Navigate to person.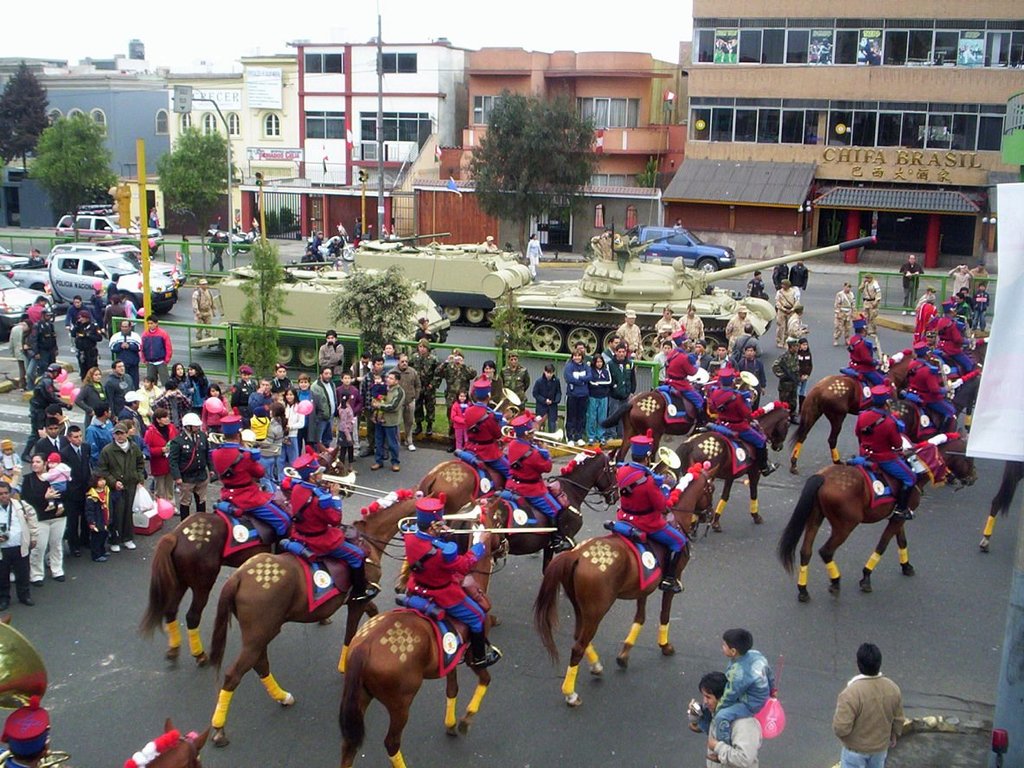
Navigation target: (99, 359, 135, 398).
